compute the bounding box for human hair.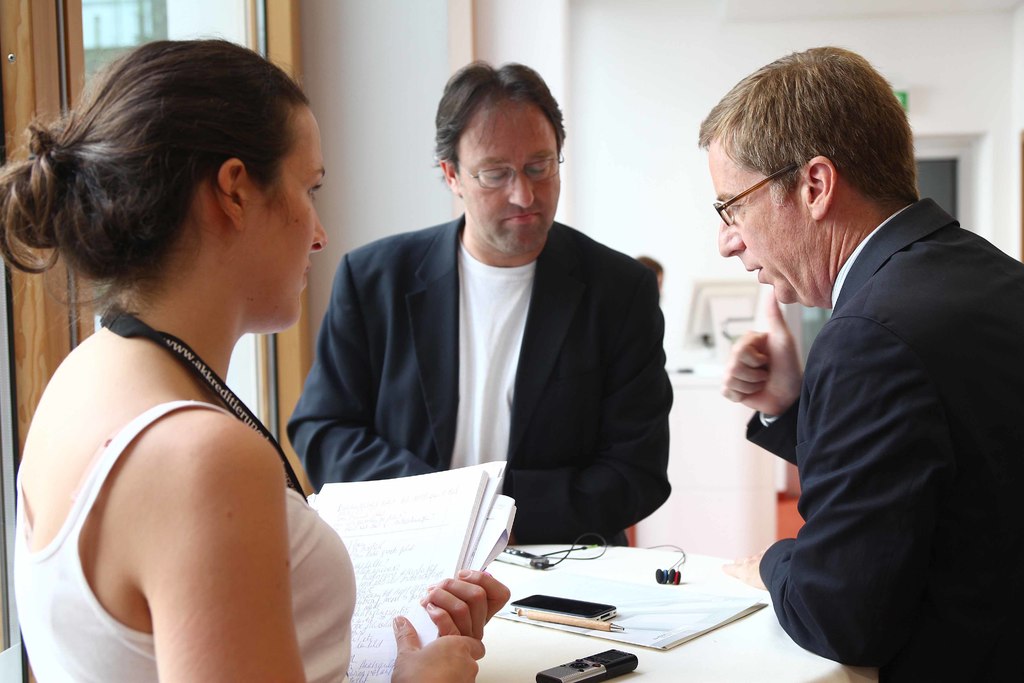
bbox=[5, 38, 346, 347].
